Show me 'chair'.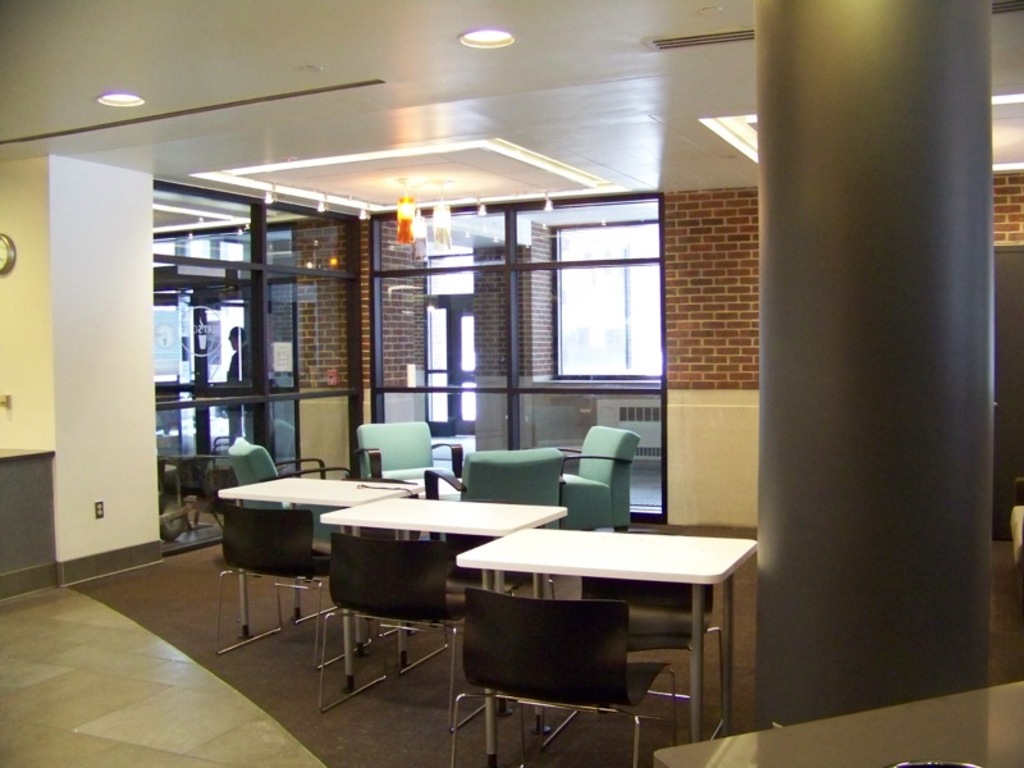
'chair' is here: [x1=353, y1=419, x2=463, y2=493].
